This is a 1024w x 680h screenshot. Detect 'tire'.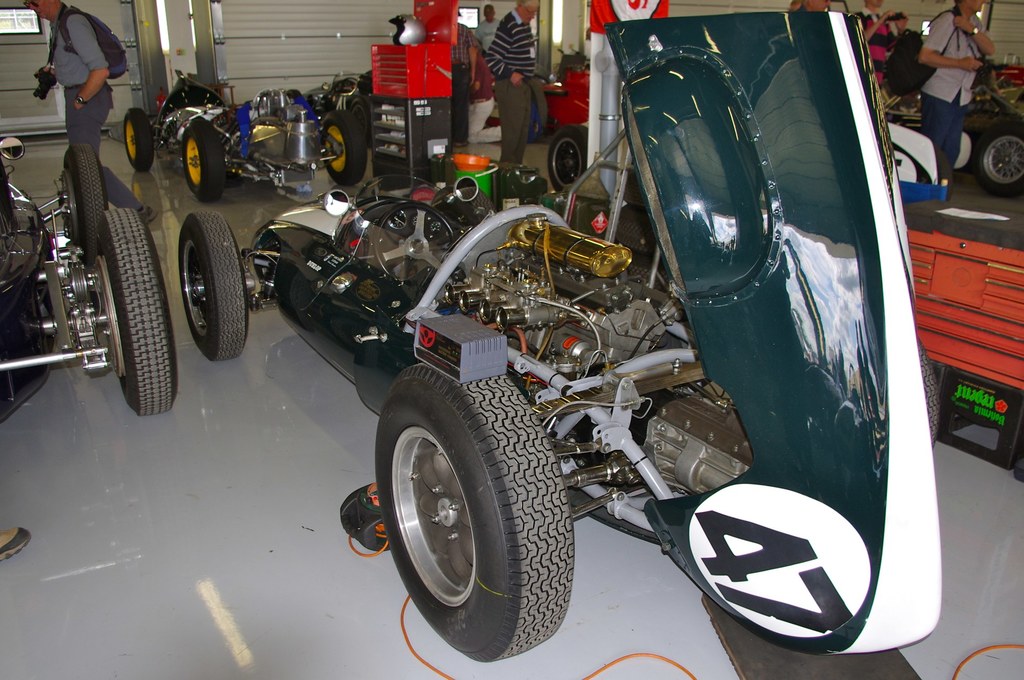
left=60, top=139, right=111, bottom=260.
